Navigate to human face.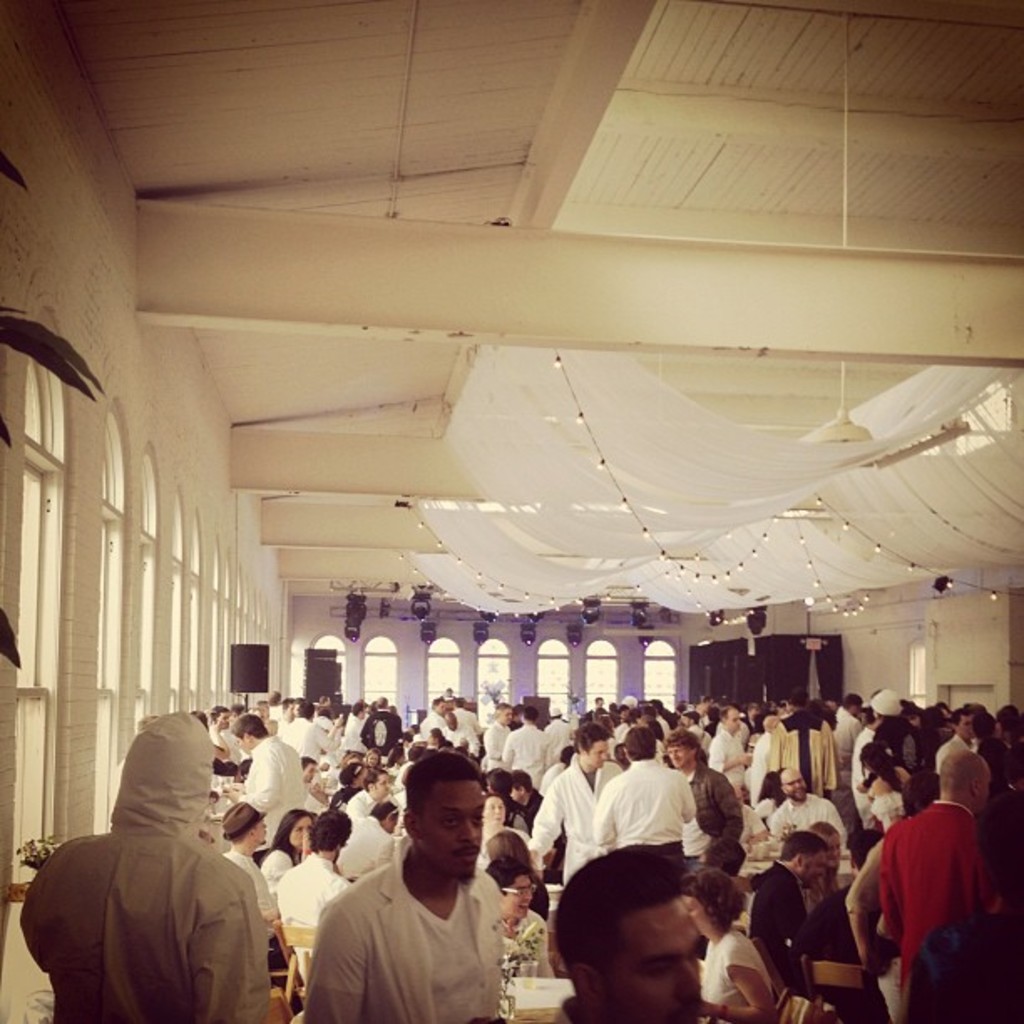
Navigation target: locate(589, 735, 607, 765).
